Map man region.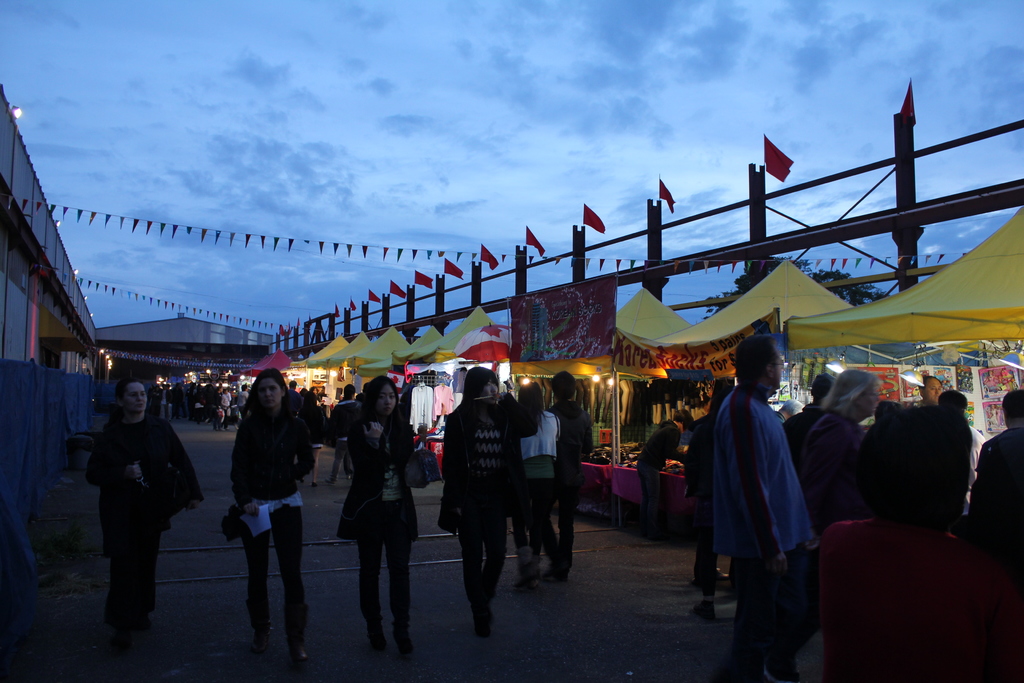
Mapped to bbox=(970, 388, 1023, 575).
